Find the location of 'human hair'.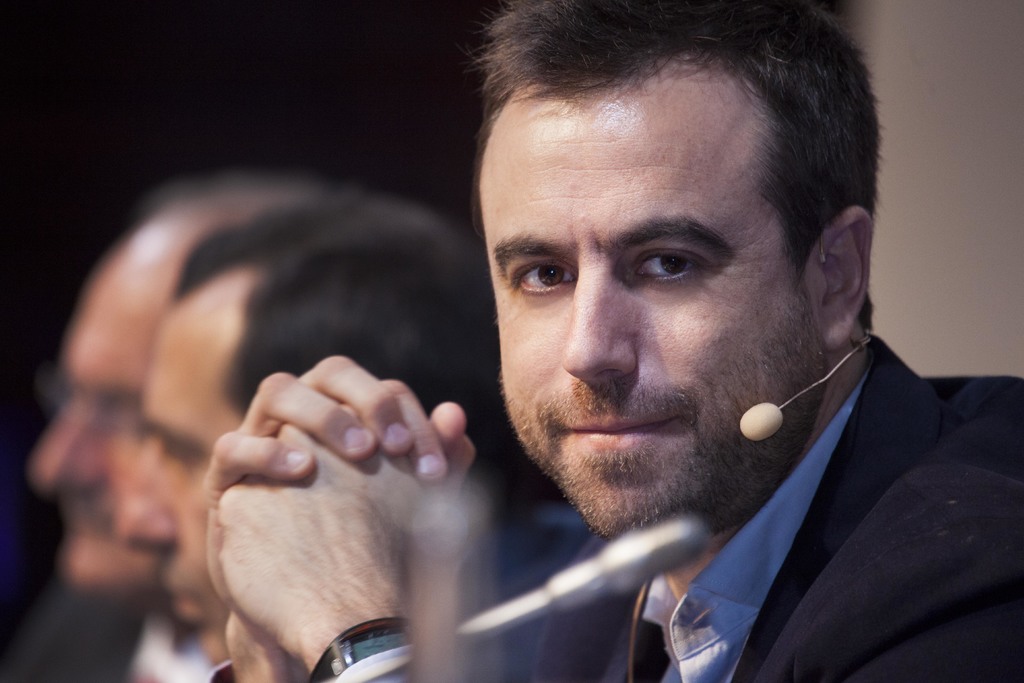
Location: [155,165,342,205].
